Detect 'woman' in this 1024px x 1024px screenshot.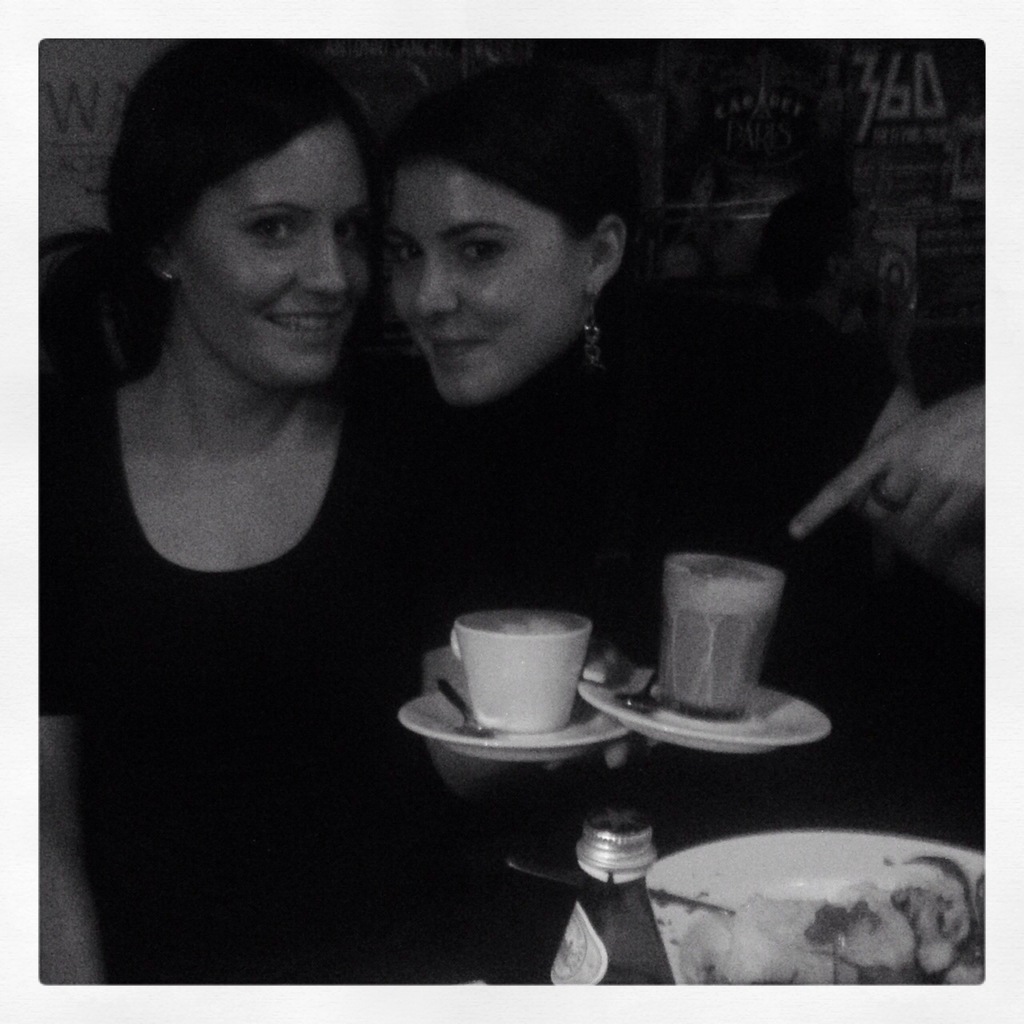
Detection: x1=50, y1=65, x2=509, y2=820.
